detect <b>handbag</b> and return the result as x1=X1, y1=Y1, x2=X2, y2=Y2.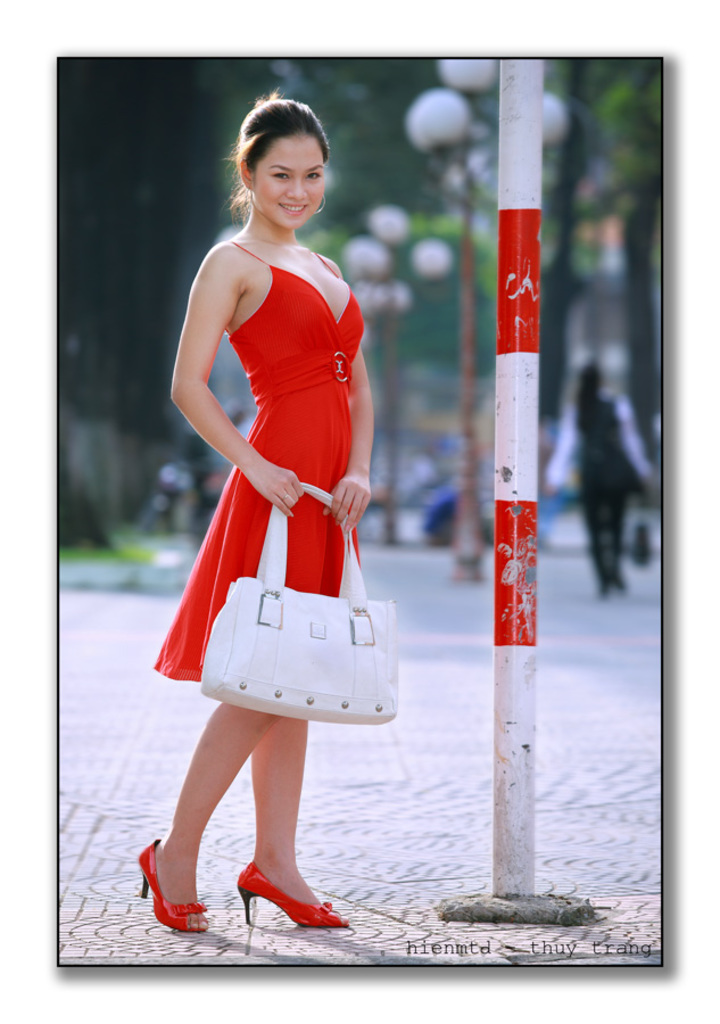
x1=197, y1=473, x2=404, y2=735.
